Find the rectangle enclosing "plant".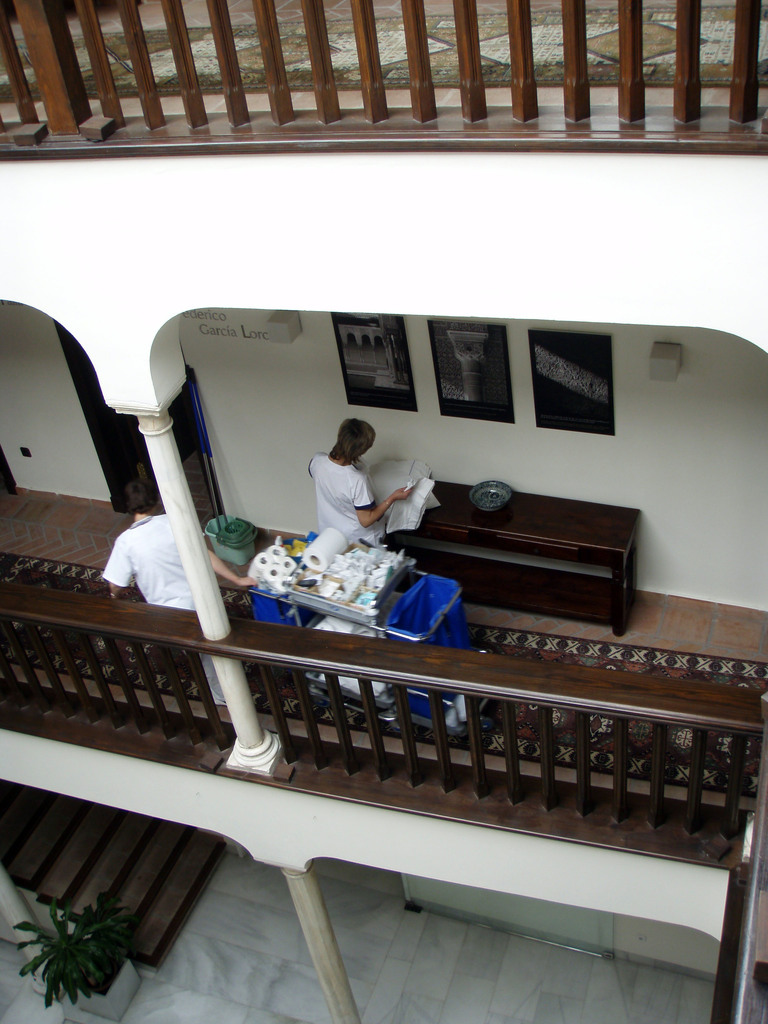
[10, 895, 125, 1007].
